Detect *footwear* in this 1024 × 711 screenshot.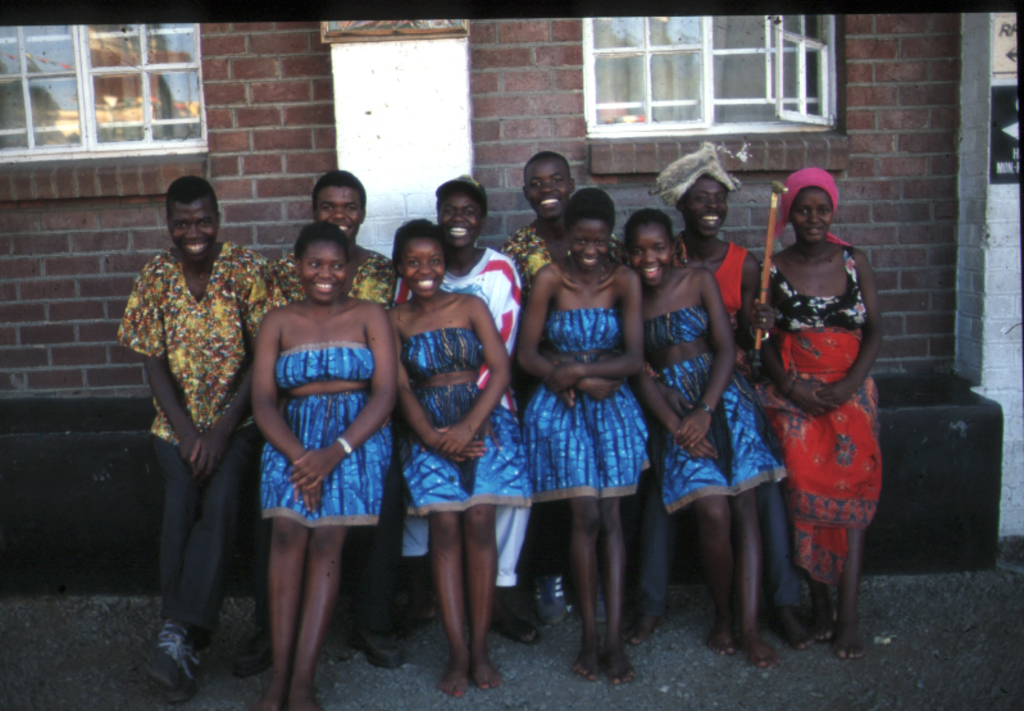
Detection: 232,630,267,676.
